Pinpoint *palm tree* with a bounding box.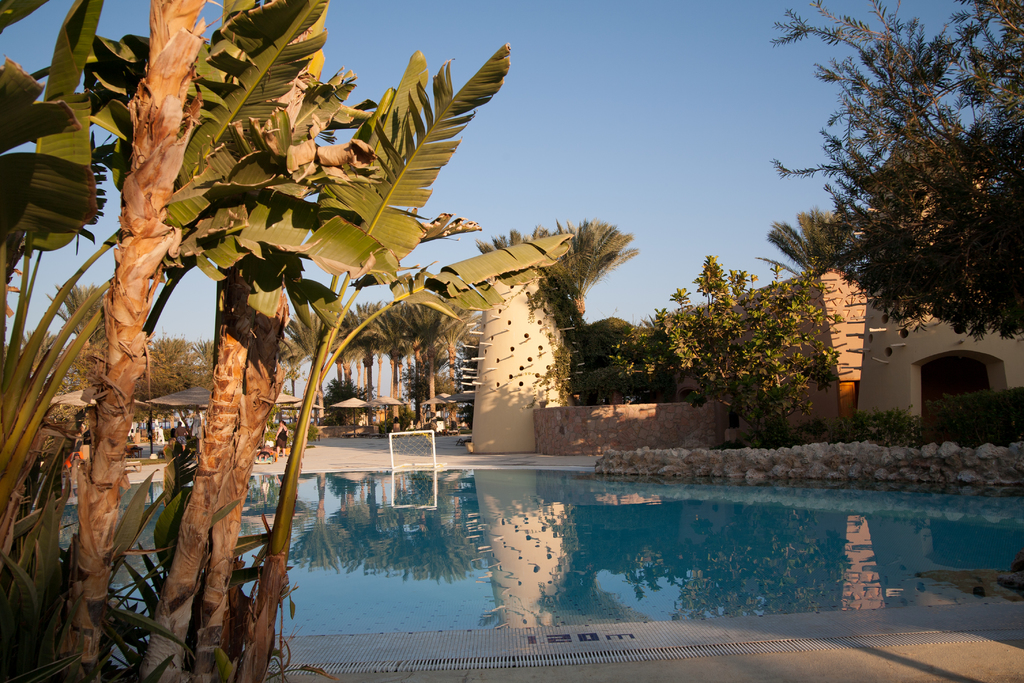
109/297/342/391.
